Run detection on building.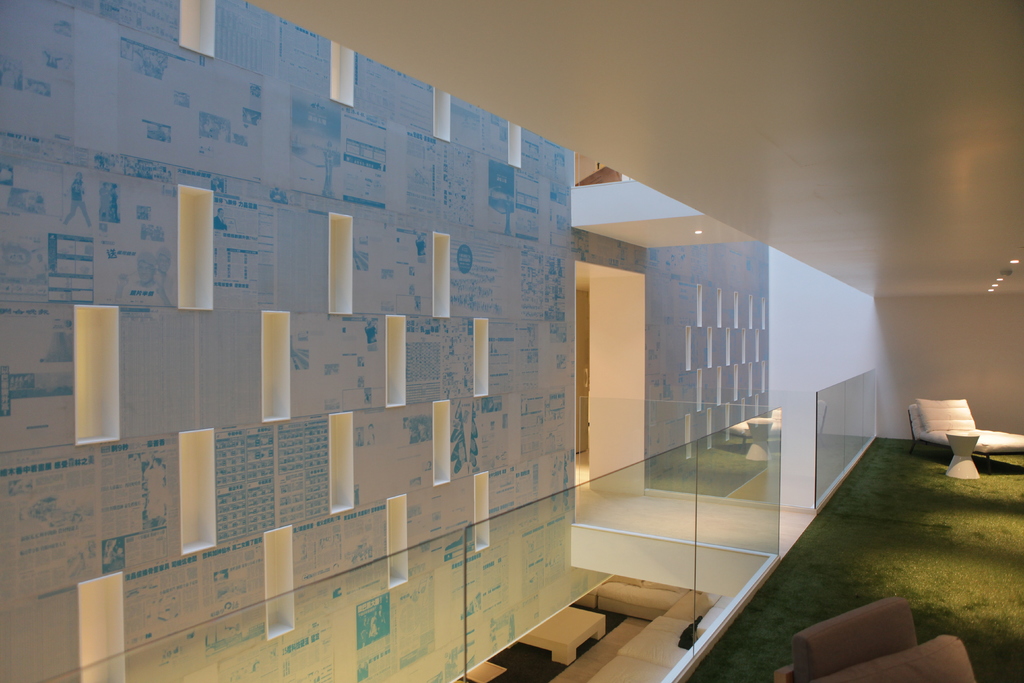
Result: 0:0:1023:682.
